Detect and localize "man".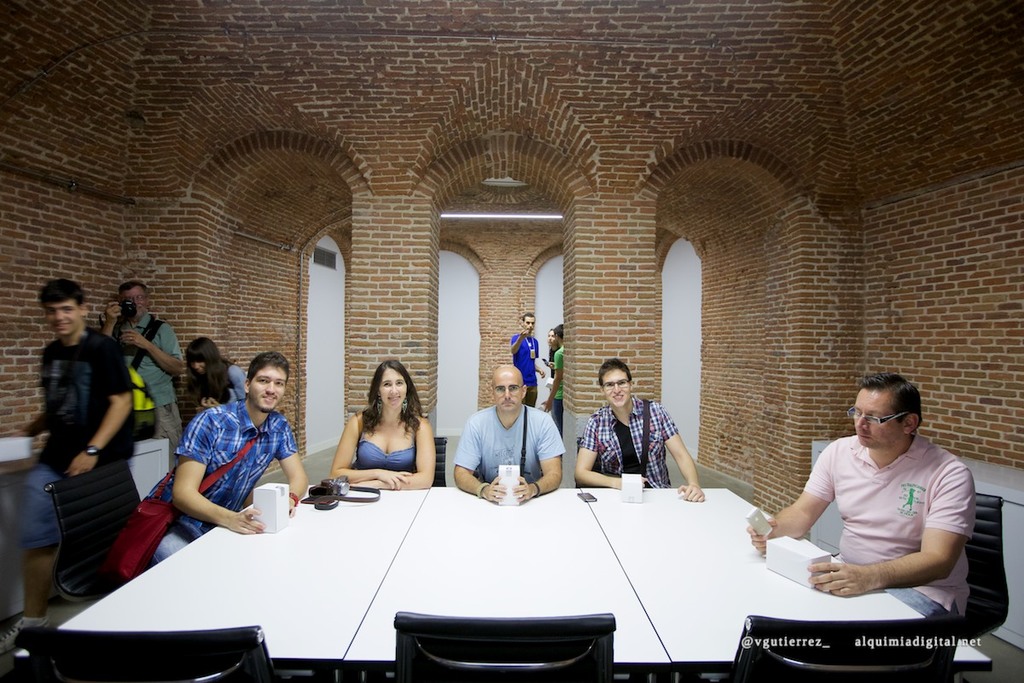
Localized at 97,277,190,537.
